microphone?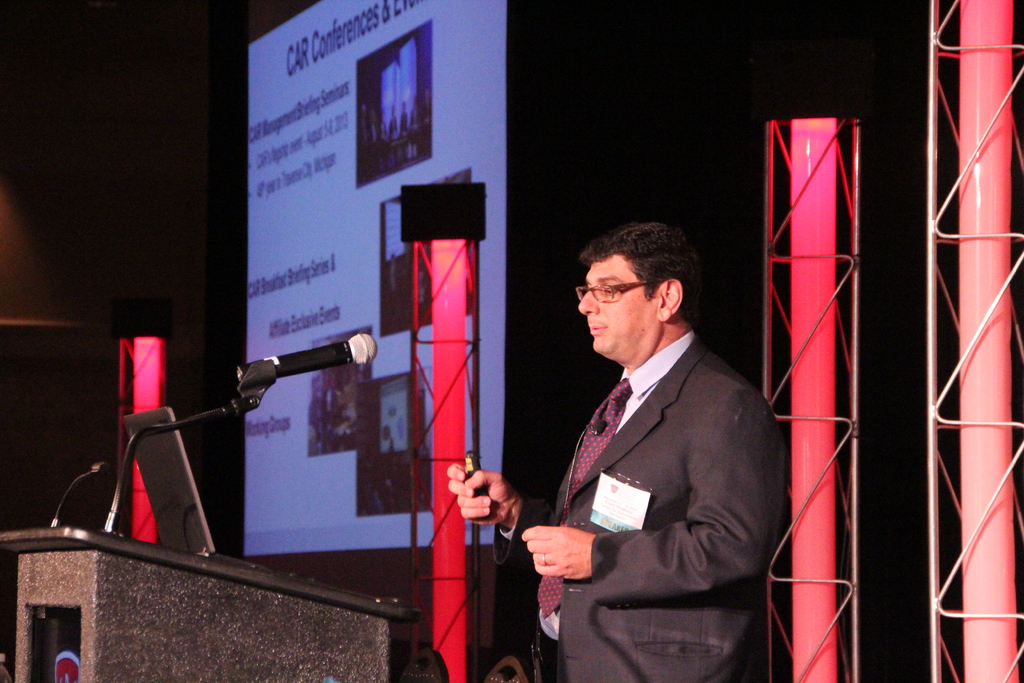
[x1=50, y1=458, x2=115, y2=530]
